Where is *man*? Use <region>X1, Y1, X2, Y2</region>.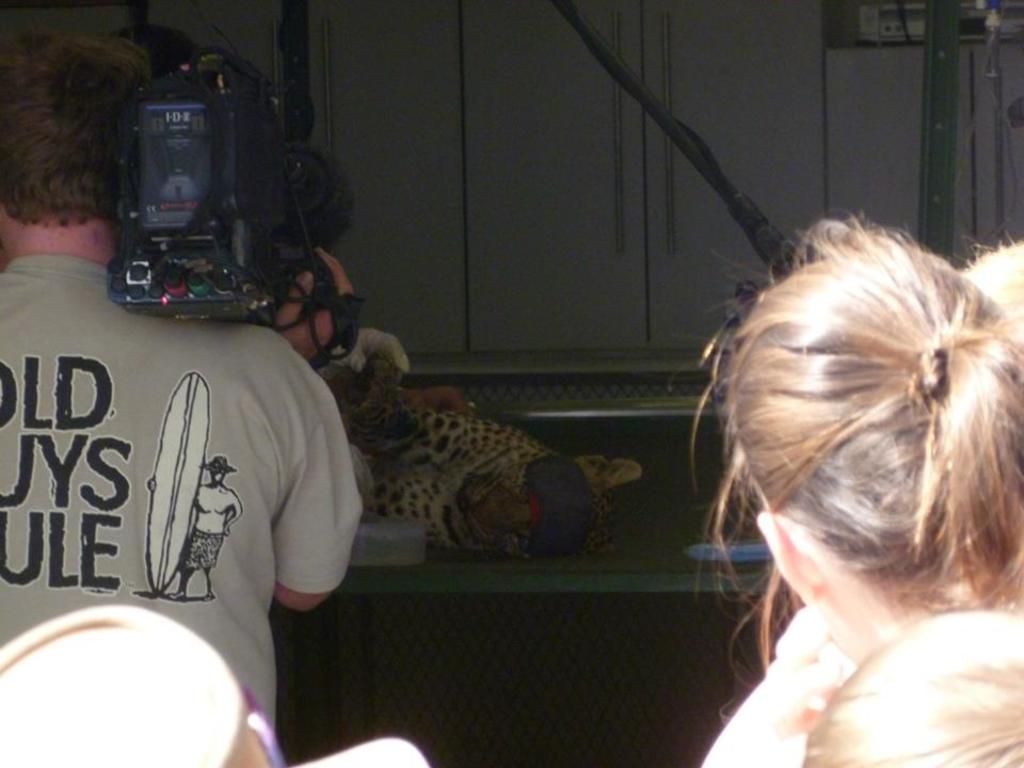
<region>0, 11, 372, 743</region>.
